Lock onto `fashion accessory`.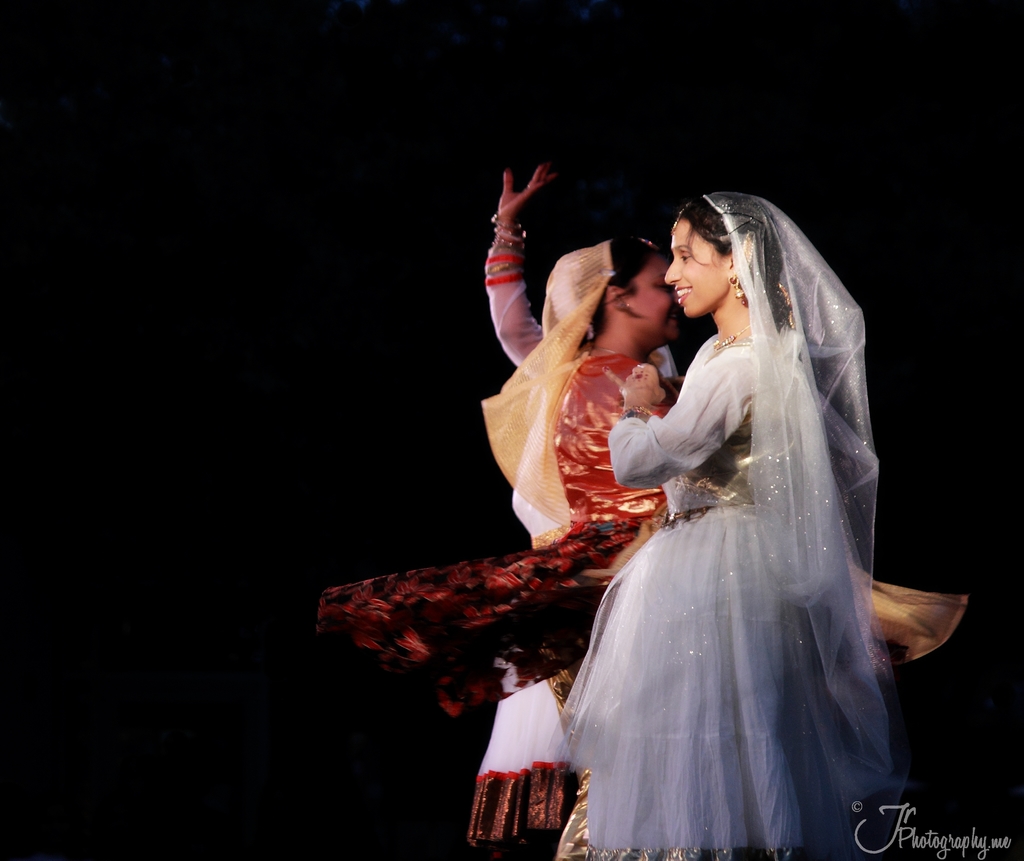
Locked: Rect(591, 346, 618, 357).
